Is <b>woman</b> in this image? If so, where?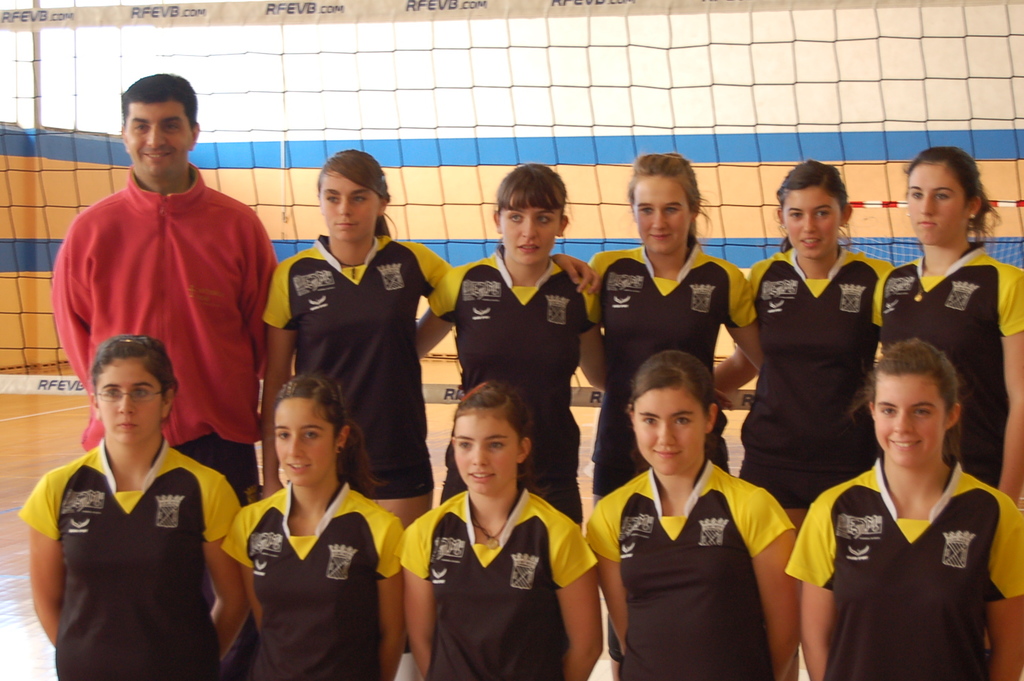
Yes, at x1=579 y1=152 x2=767 y2=520.
